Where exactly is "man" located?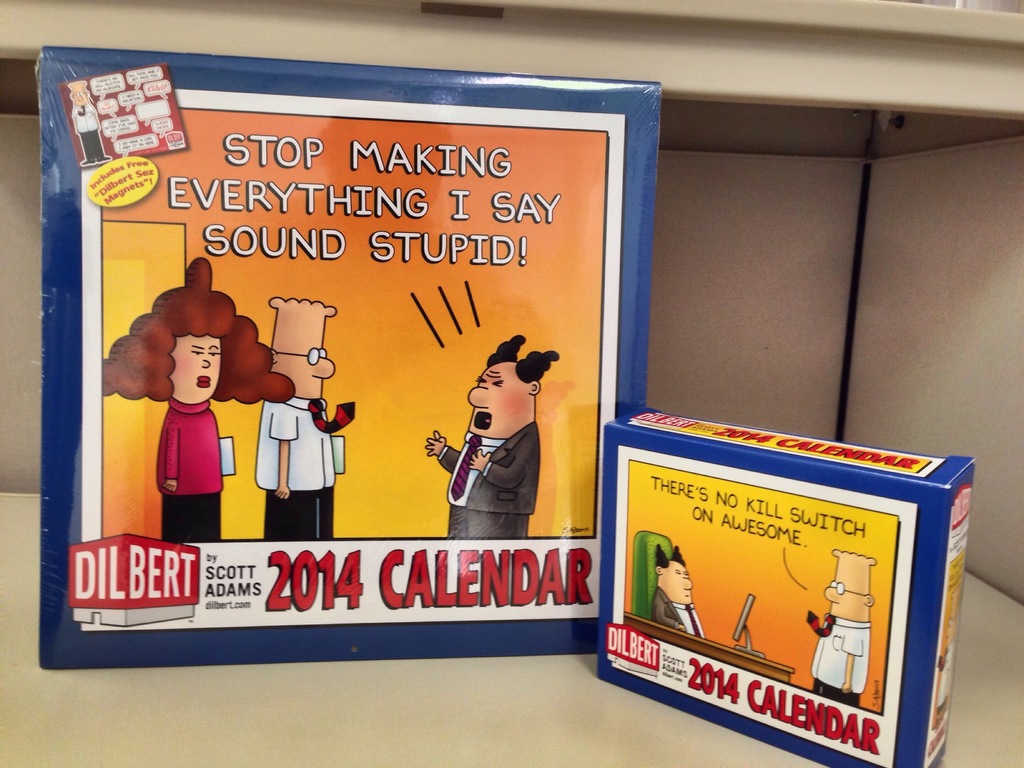
Its bounding box is (808,550,877,709).
